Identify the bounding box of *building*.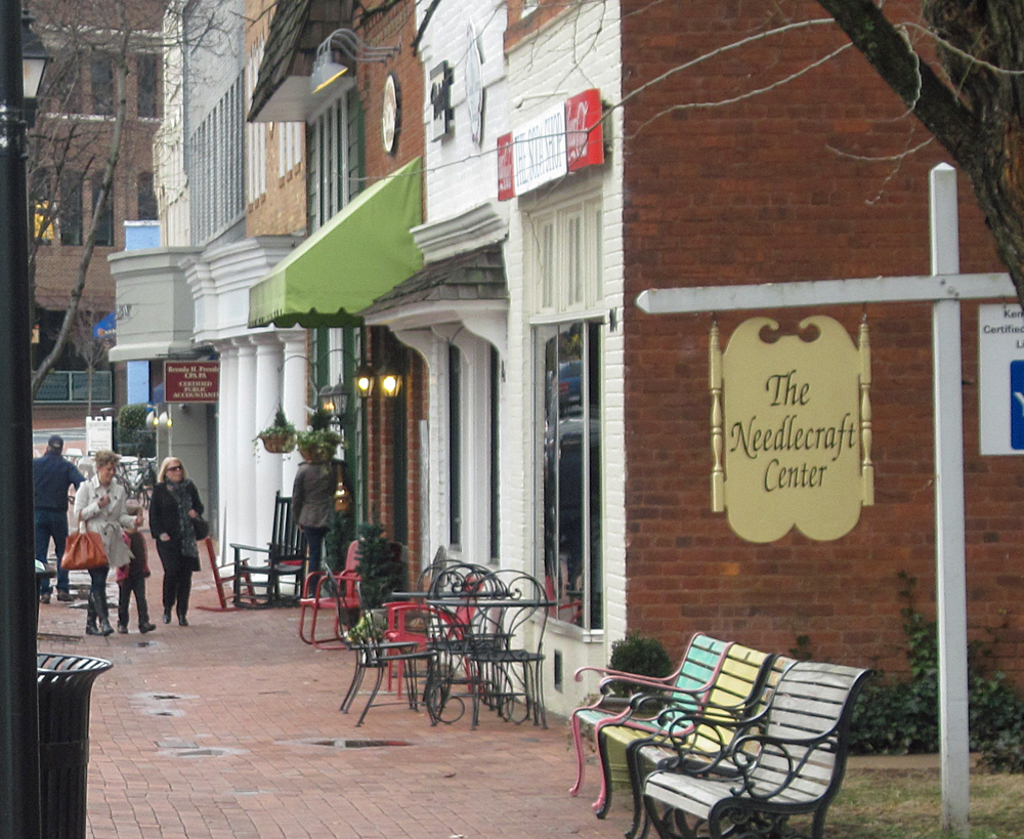
l=109, t=0, r=243, b=528.
